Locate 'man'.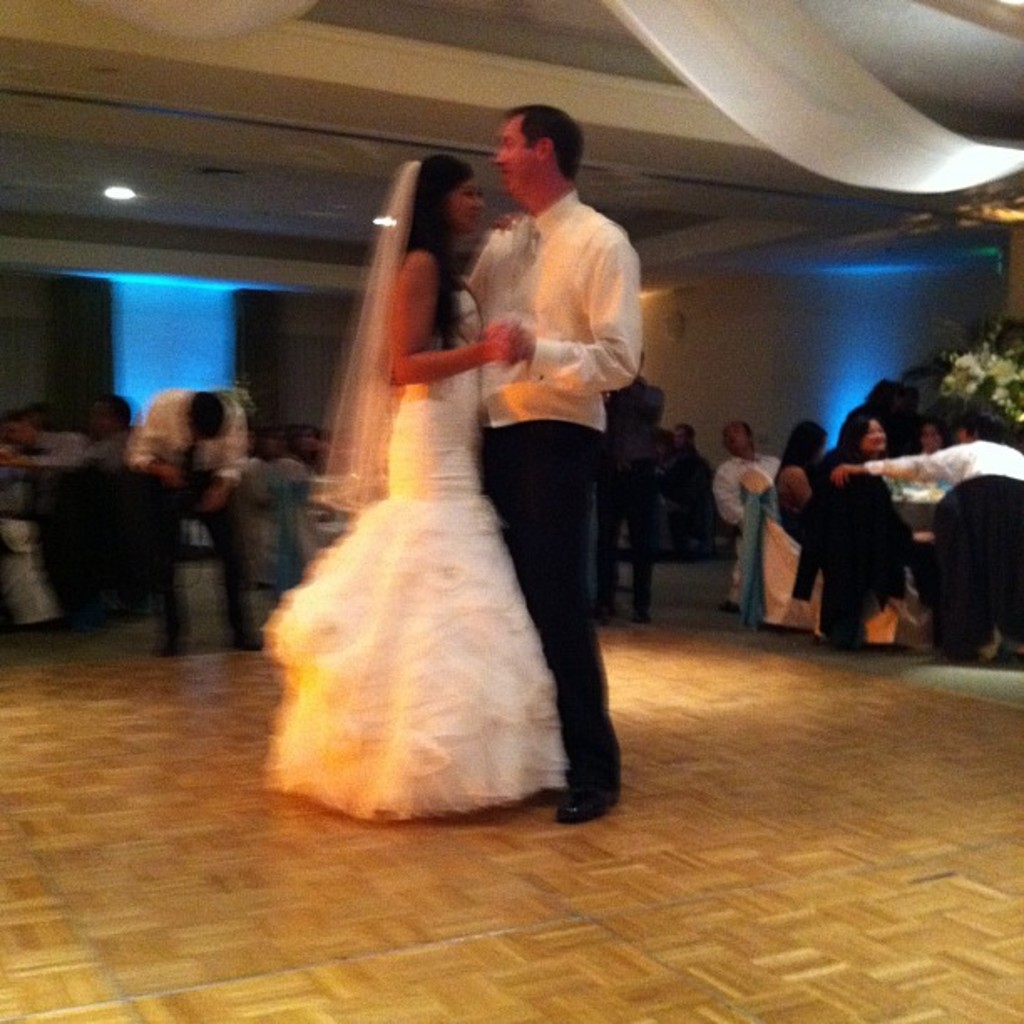
Bounding box: {"left": 127, "top": 380, "right": 271, "bottom": 656}.
